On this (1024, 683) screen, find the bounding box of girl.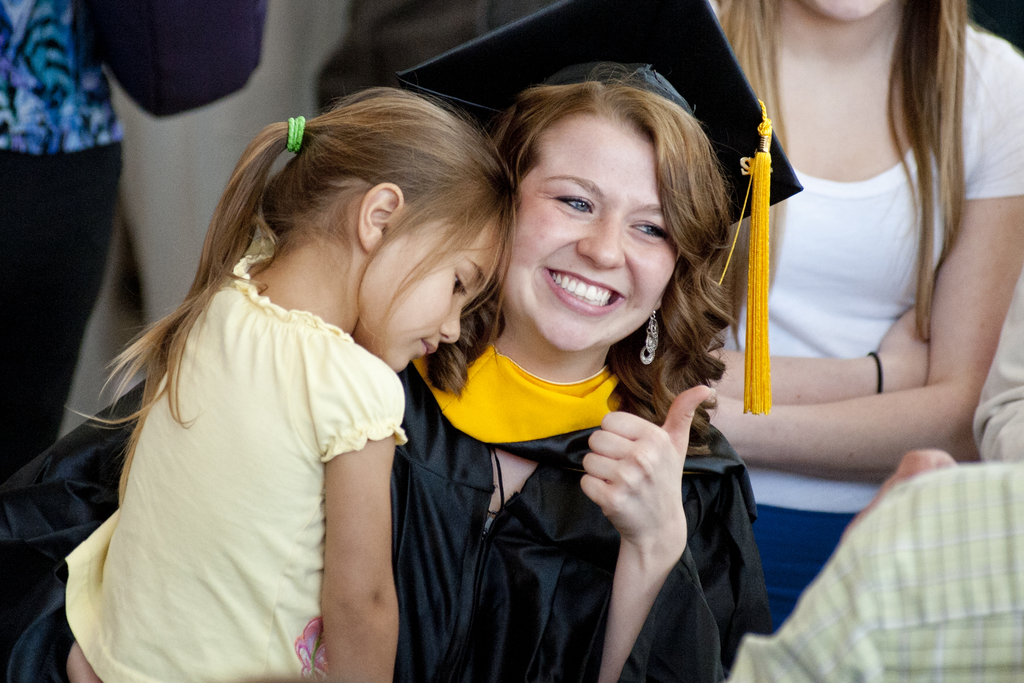
Bounding box: bbox=[68, 84, 518, 682].
